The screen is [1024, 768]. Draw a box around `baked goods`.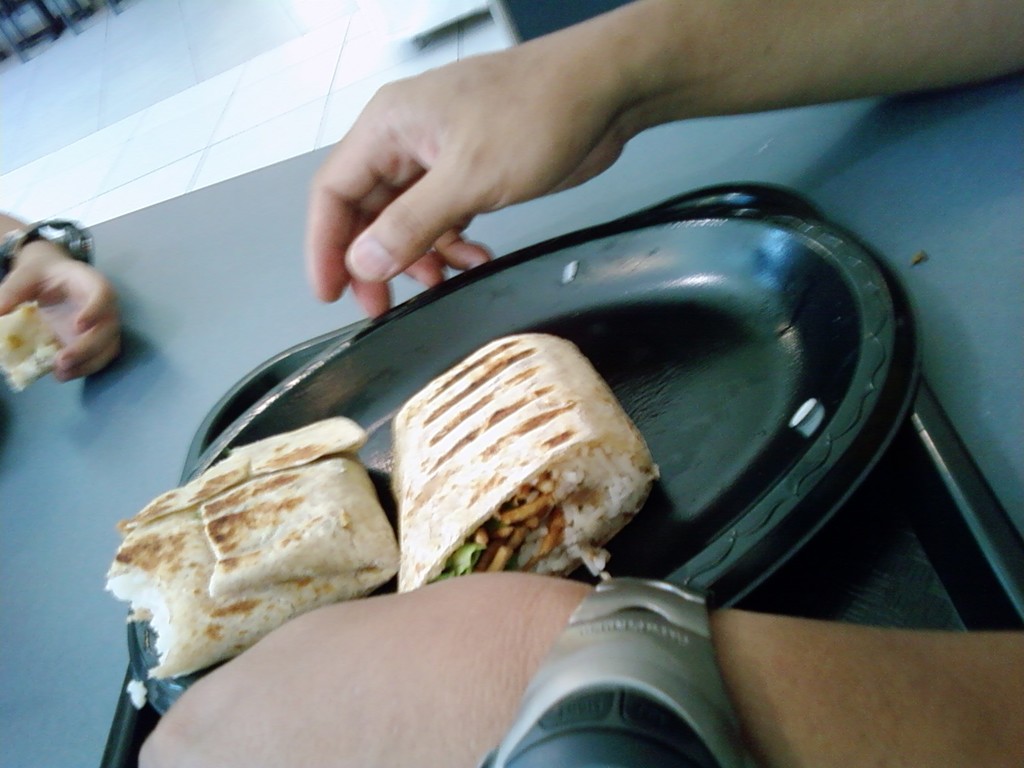
{"left": 3, "top": 297, "right": 73, "bottom": 395}.
